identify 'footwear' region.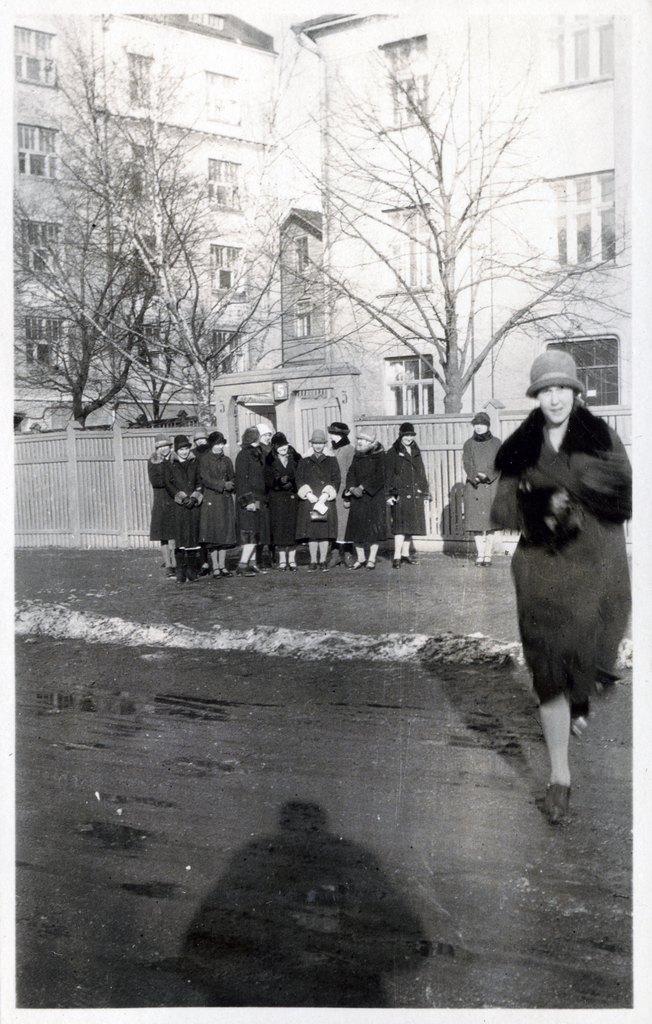
Region: bbox(236, 566, 252, 581).
